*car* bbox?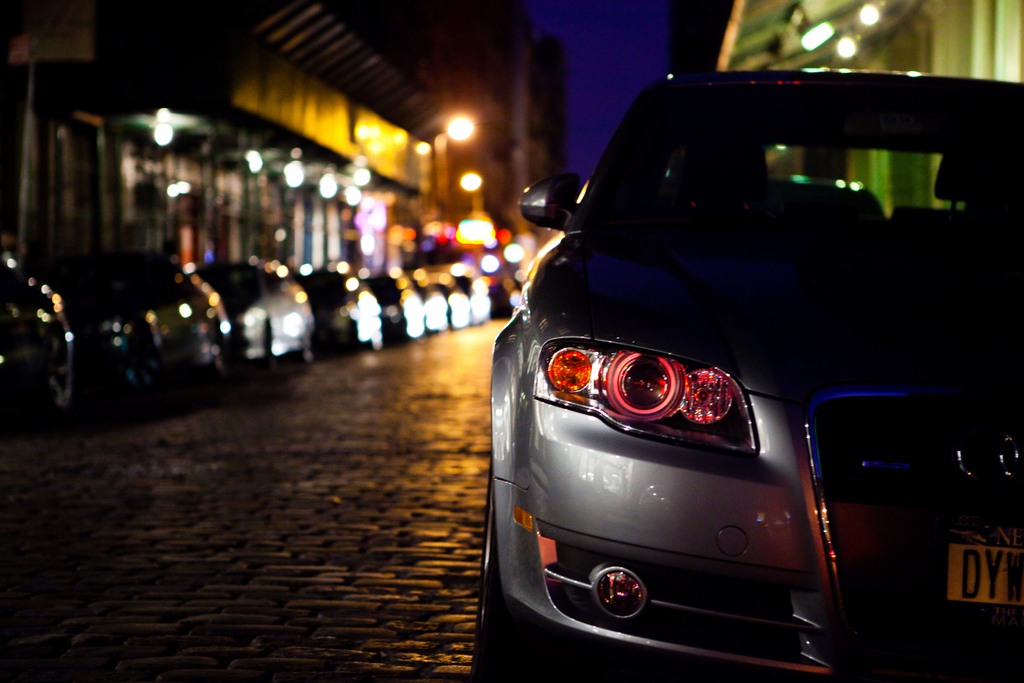
detection(0, 239, 77, 429)
